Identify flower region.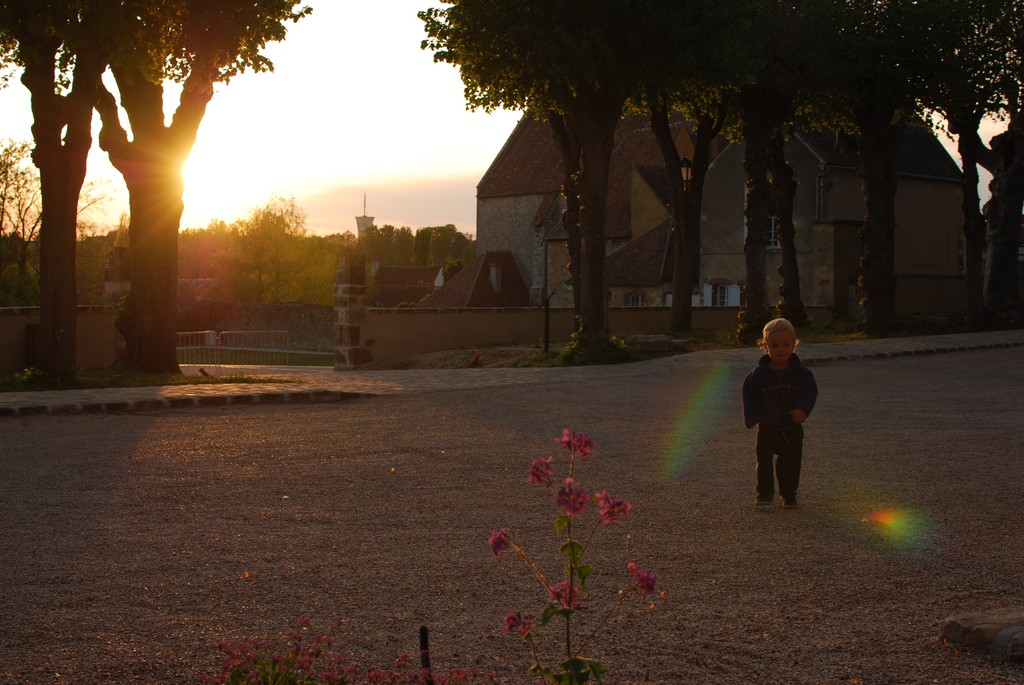
Region: (625, 560, 655, 599).
